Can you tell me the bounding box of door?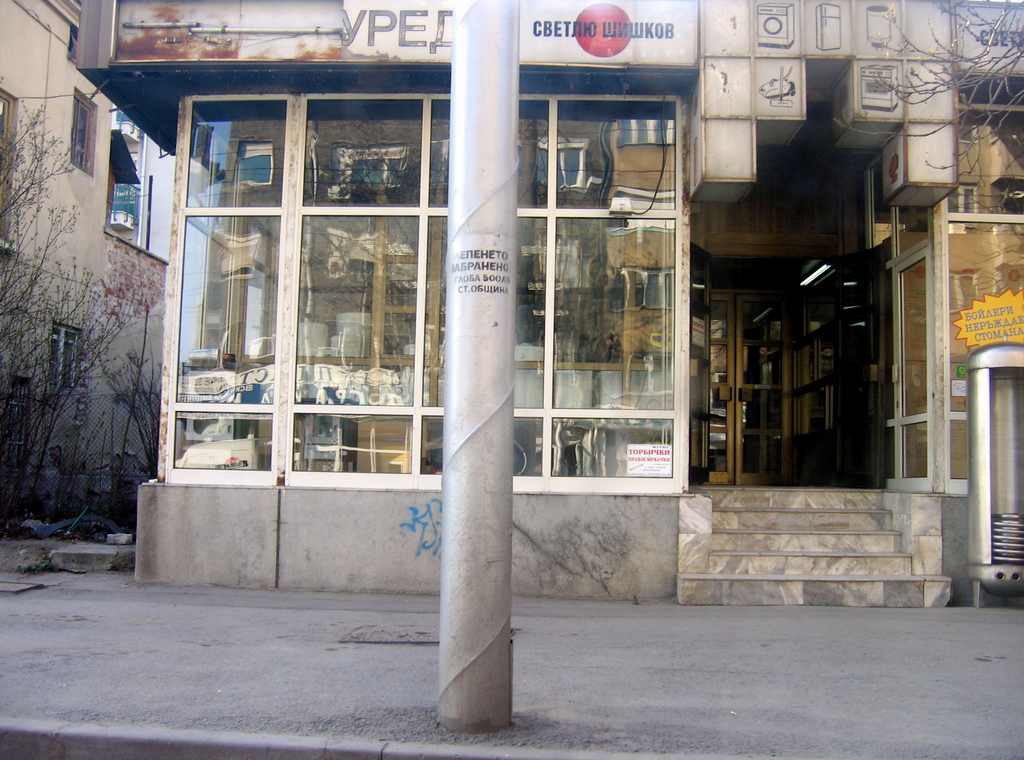
[731, 295, 793, 489].
